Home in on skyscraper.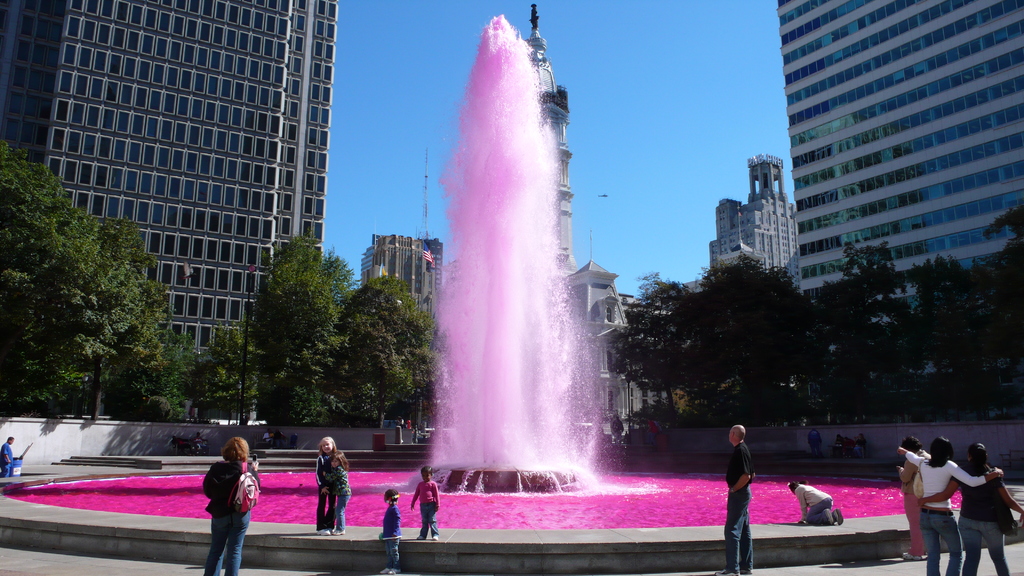
Homed in at {"left": 770, "top": 28, "right": 1020, "bottom": 303}.
